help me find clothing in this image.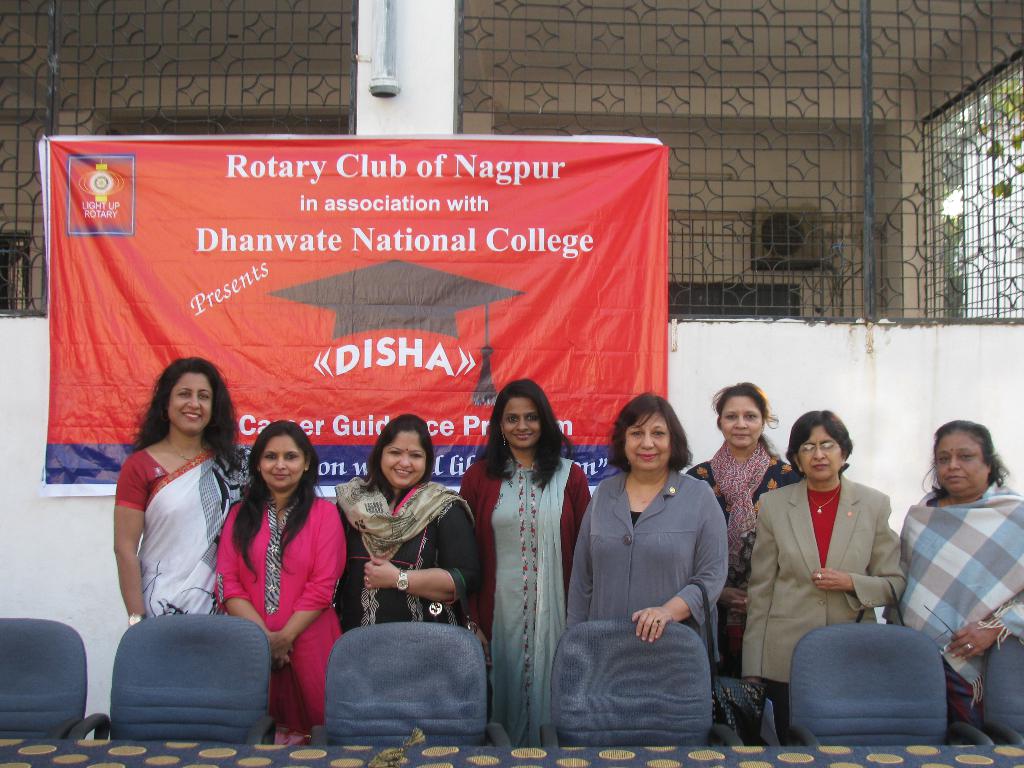
Found it: pyautogui.locateOnScreen(219, 491, 356, 735).
